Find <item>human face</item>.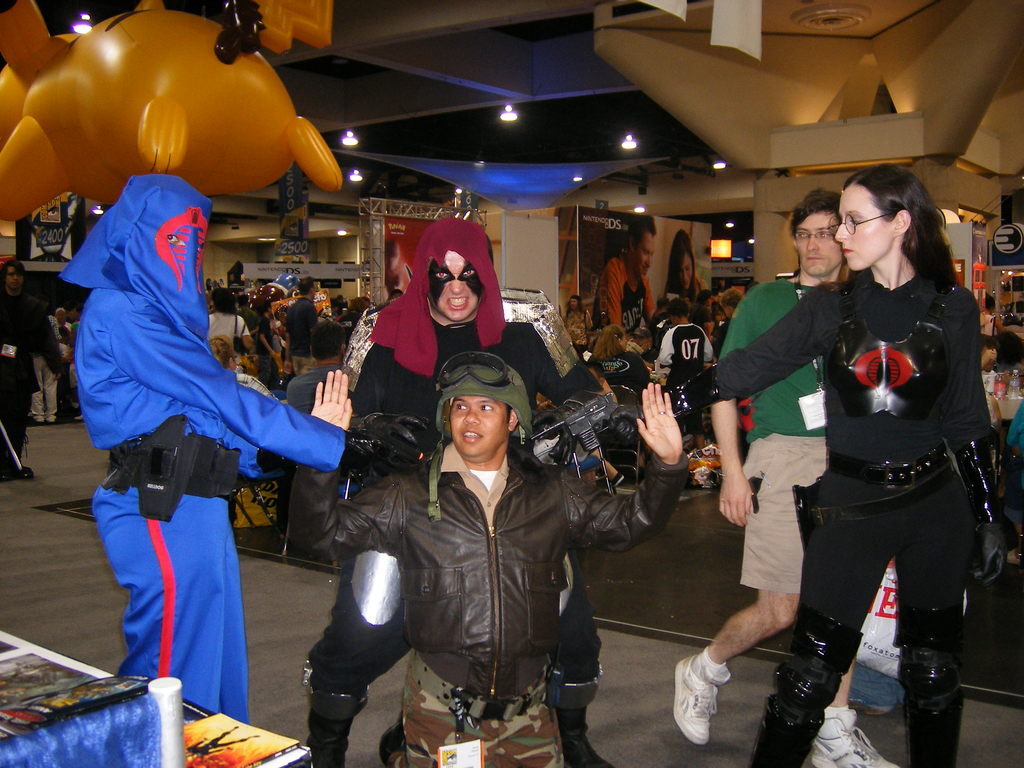
[left=3, top=265, right=19, bottom=289].
